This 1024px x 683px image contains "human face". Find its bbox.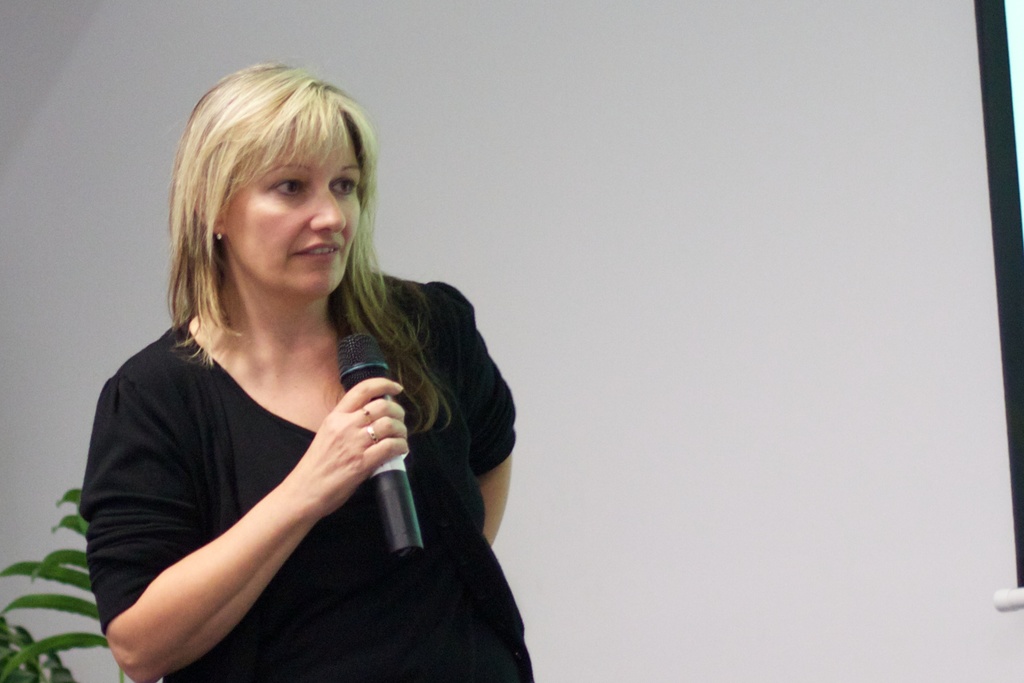
<region>227, 120, 365, 302</region>.
